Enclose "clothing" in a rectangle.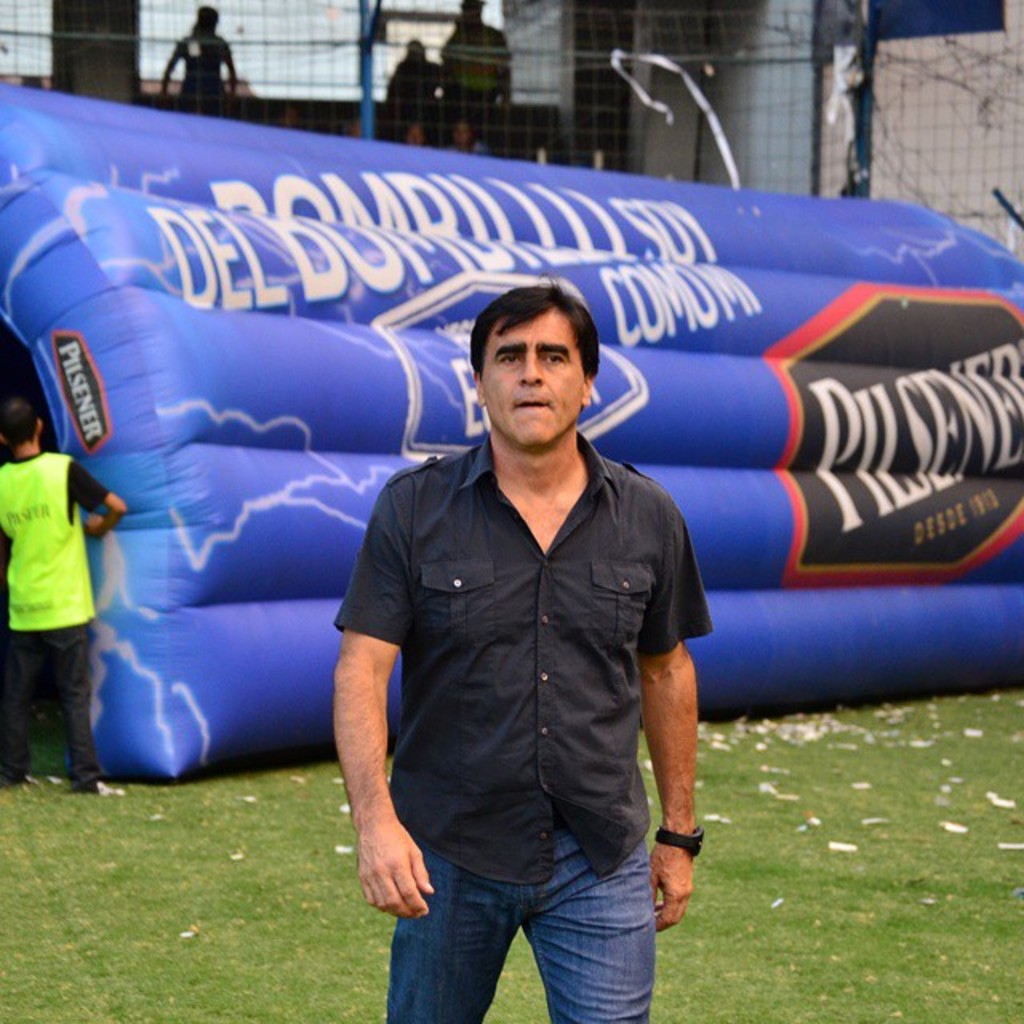
crop(0, 453, 112, 792).
